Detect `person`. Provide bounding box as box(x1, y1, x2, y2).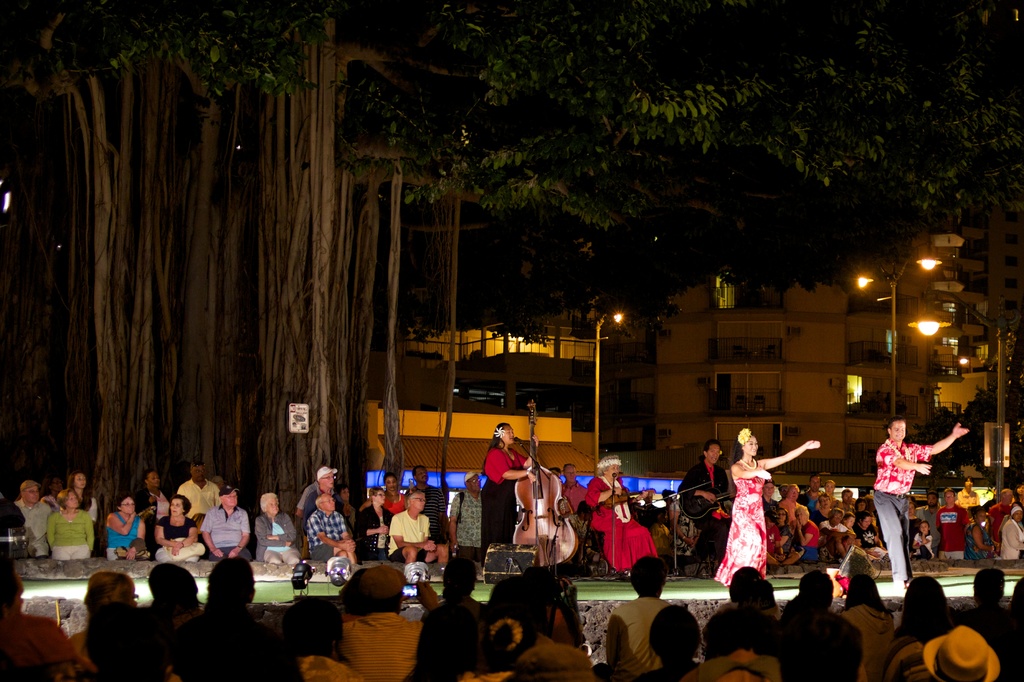
box(0, 561, 95, 681).
